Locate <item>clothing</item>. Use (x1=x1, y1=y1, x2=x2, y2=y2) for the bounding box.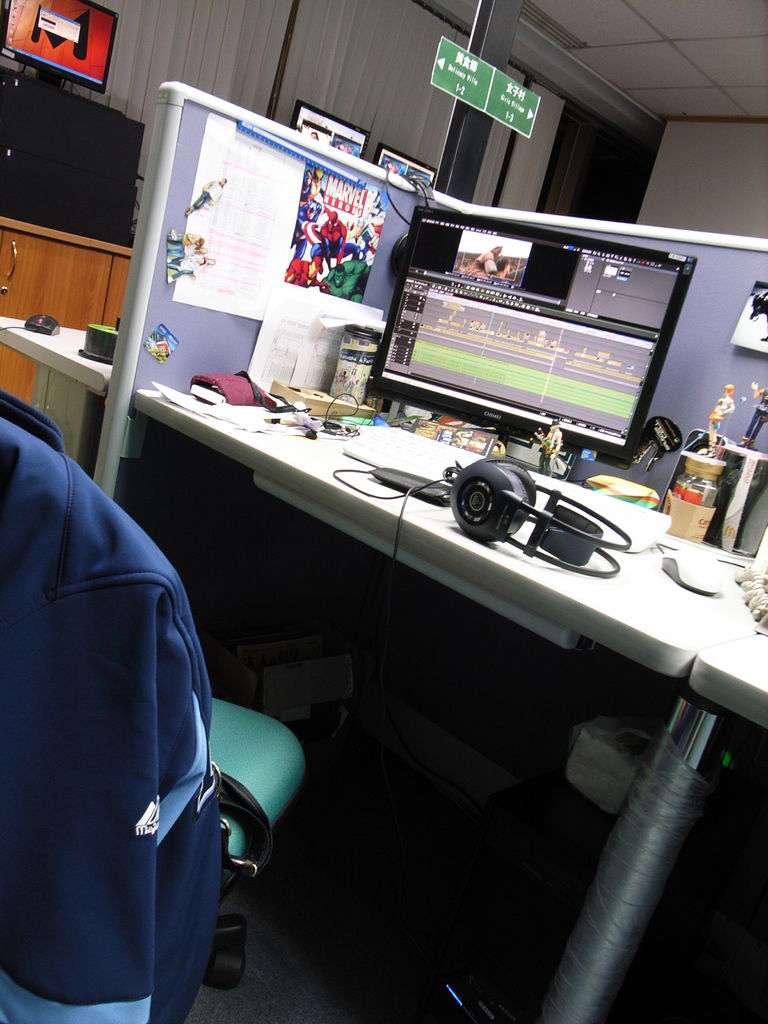
(x1=0, y1=384, x2=221, y2=1023).
